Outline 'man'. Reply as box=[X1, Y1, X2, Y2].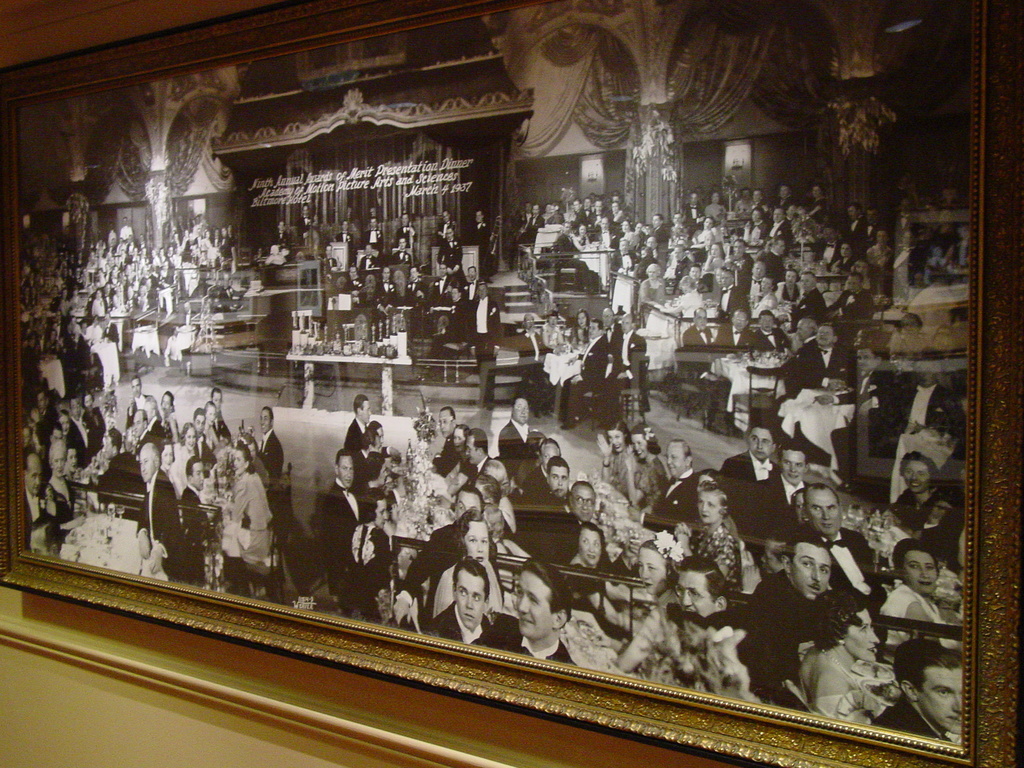
box=[390, 237, 411, 268].
